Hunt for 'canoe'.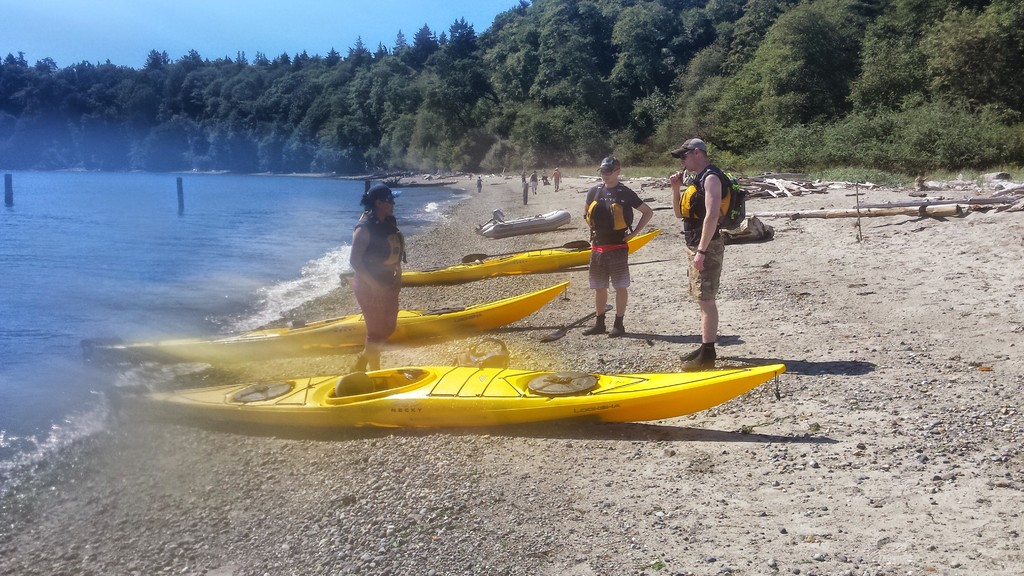
Hunted down at Rect(117, 362, 782, 431).
